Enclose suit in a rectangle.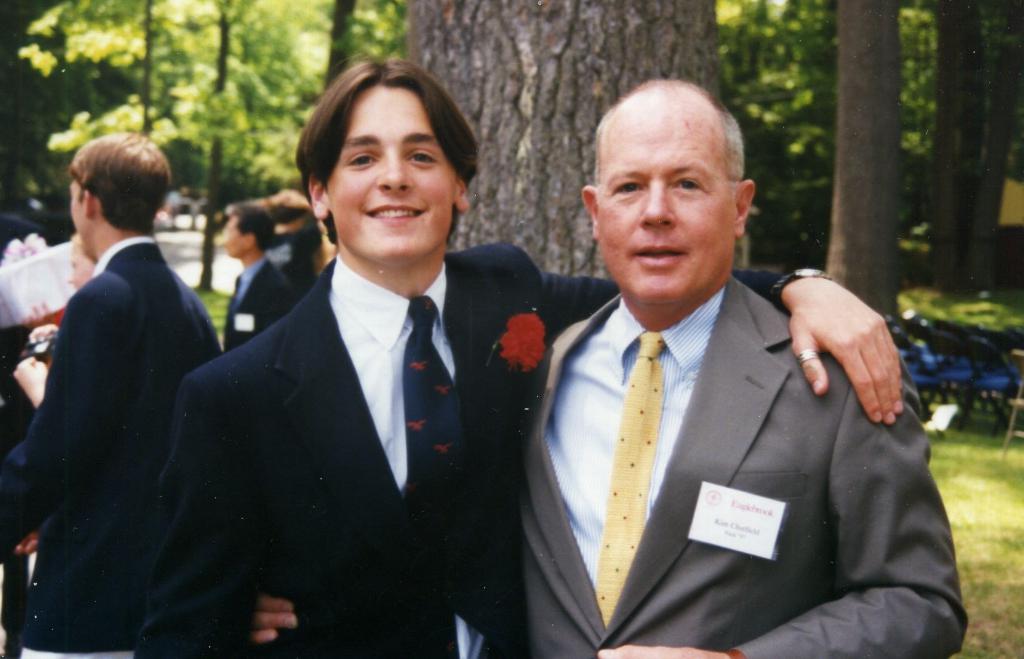
[x1=0, y1=236, x2=222, y2=658].
